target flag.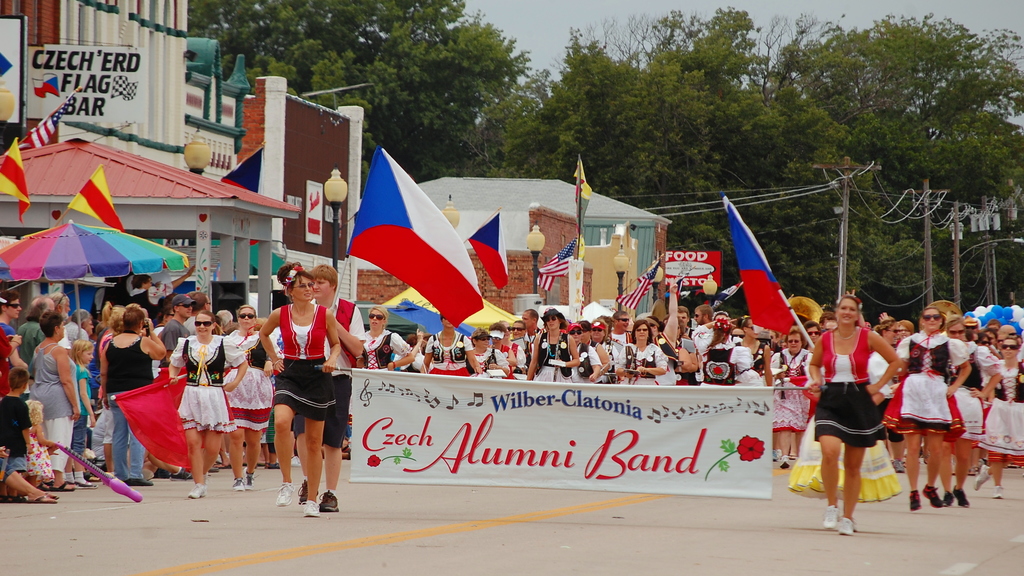
Target region: box(724, 199, 801, 338).
